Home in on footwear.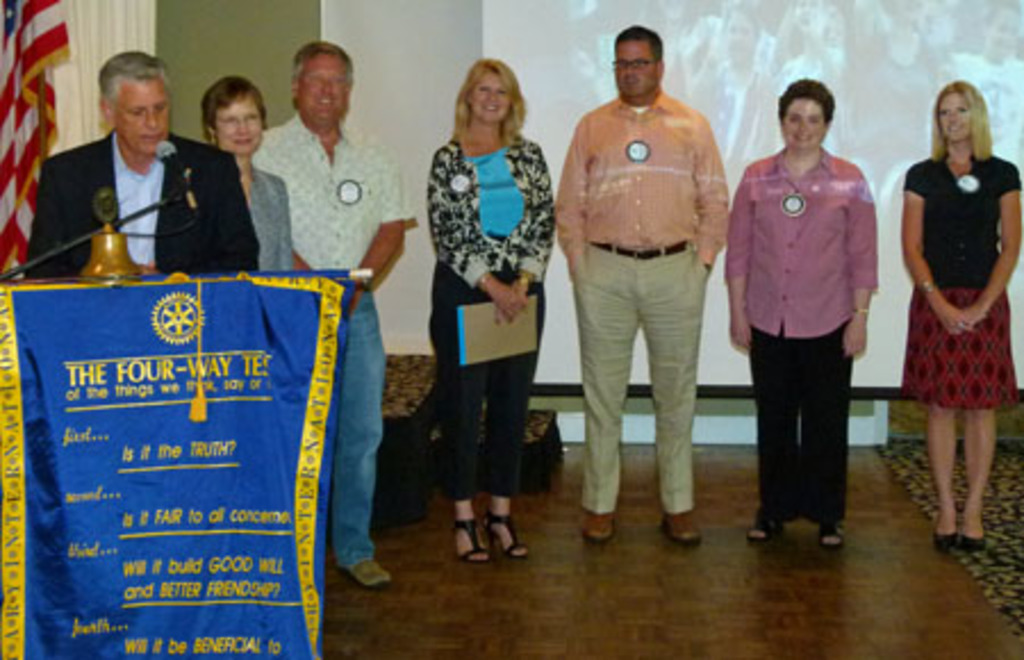
Homed in at box=[660, 510, 699, 542].
